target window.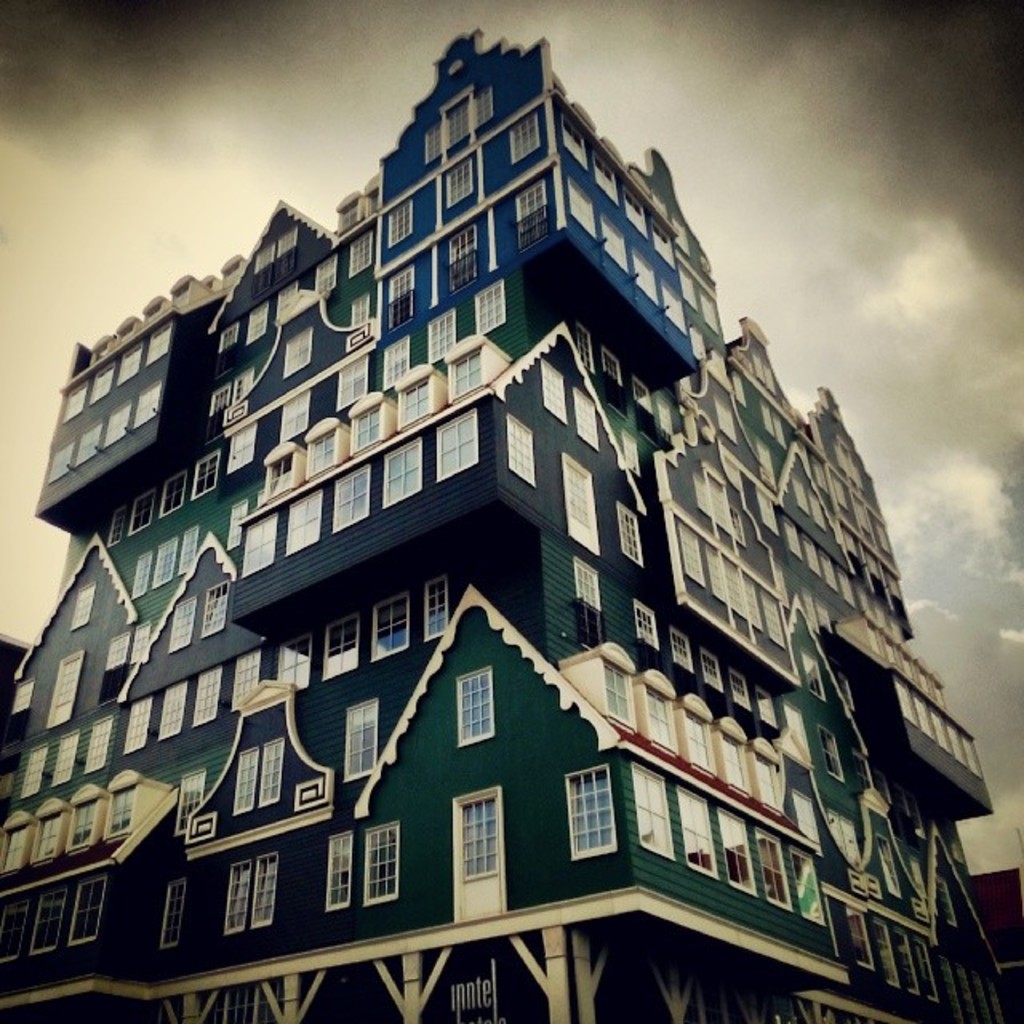
Target region: [58, 373, 94, 424].
